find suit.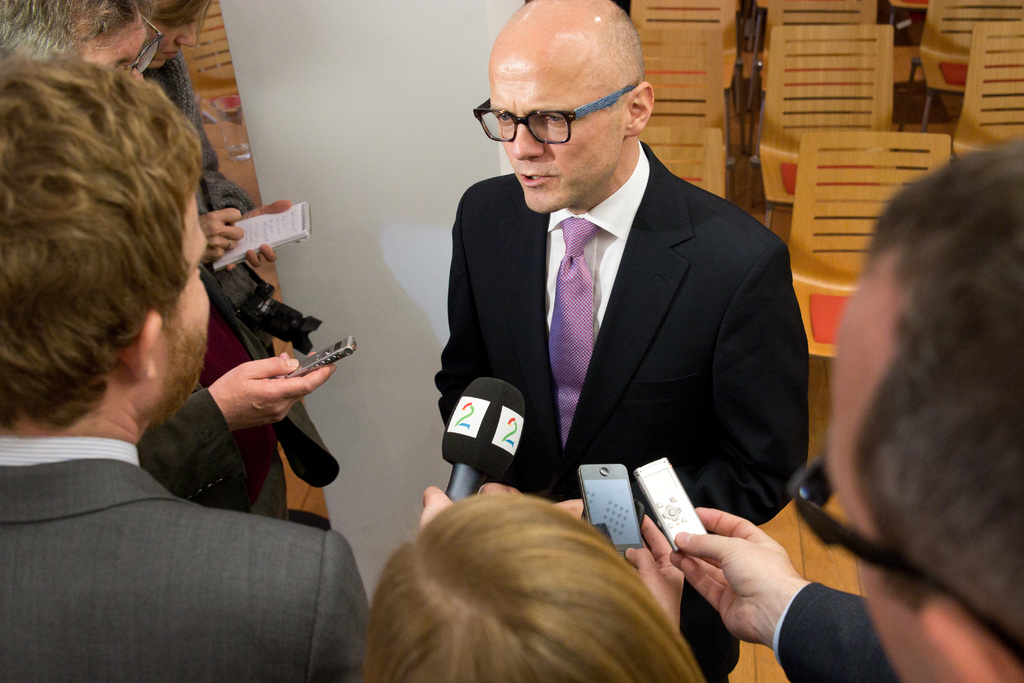
(139, 262, 342, 530).
